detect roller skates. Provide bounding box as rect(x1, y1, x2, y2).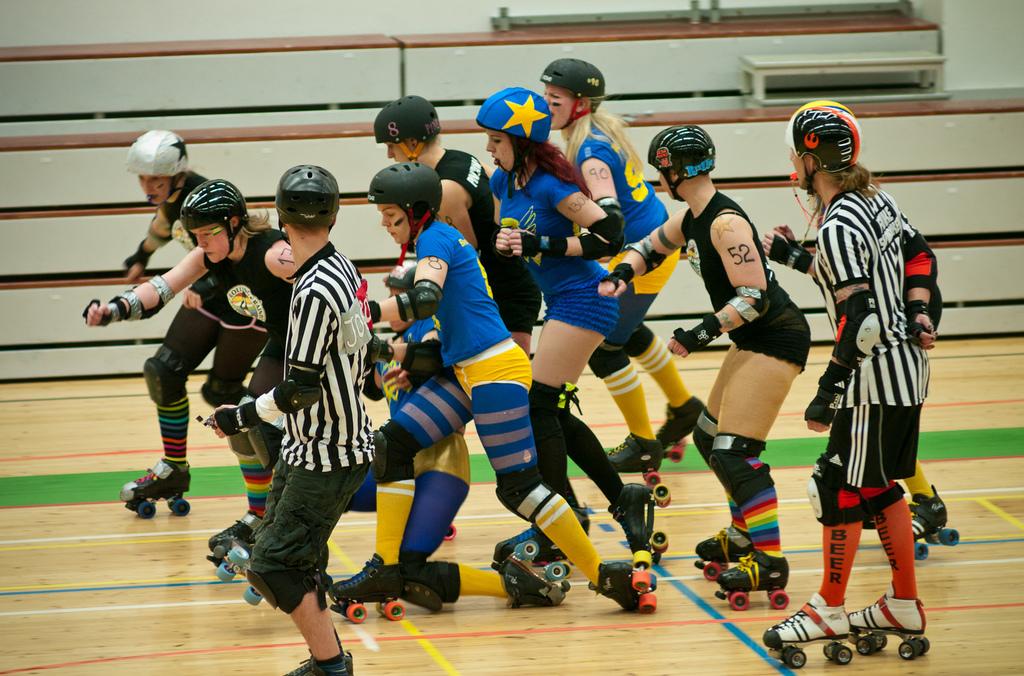
rect(848, 590, 932, 661).
